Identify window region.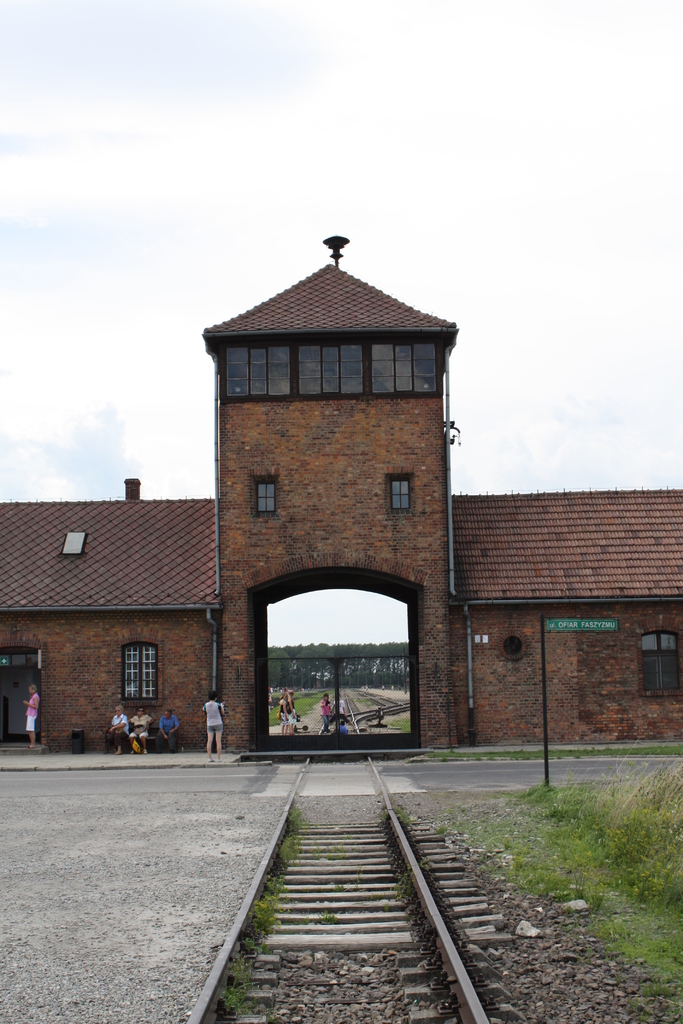
Region: [637,636,682,698].
